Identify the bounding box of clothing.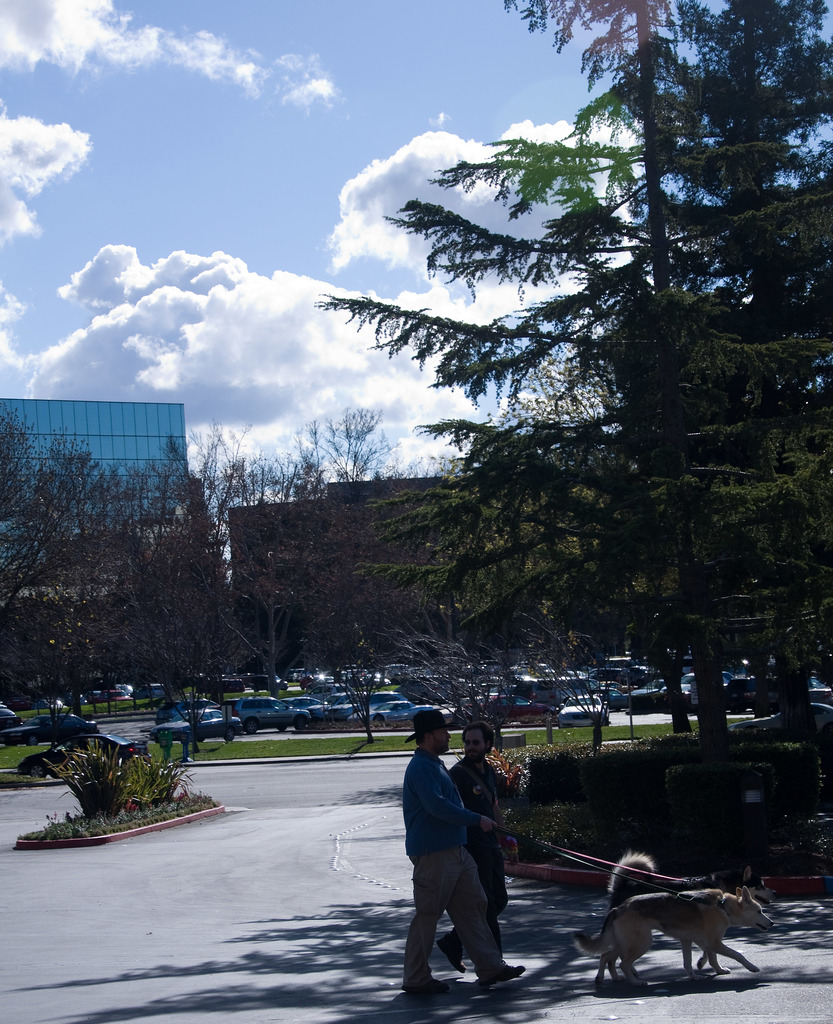
select_region(442, 749, 514, 948).
